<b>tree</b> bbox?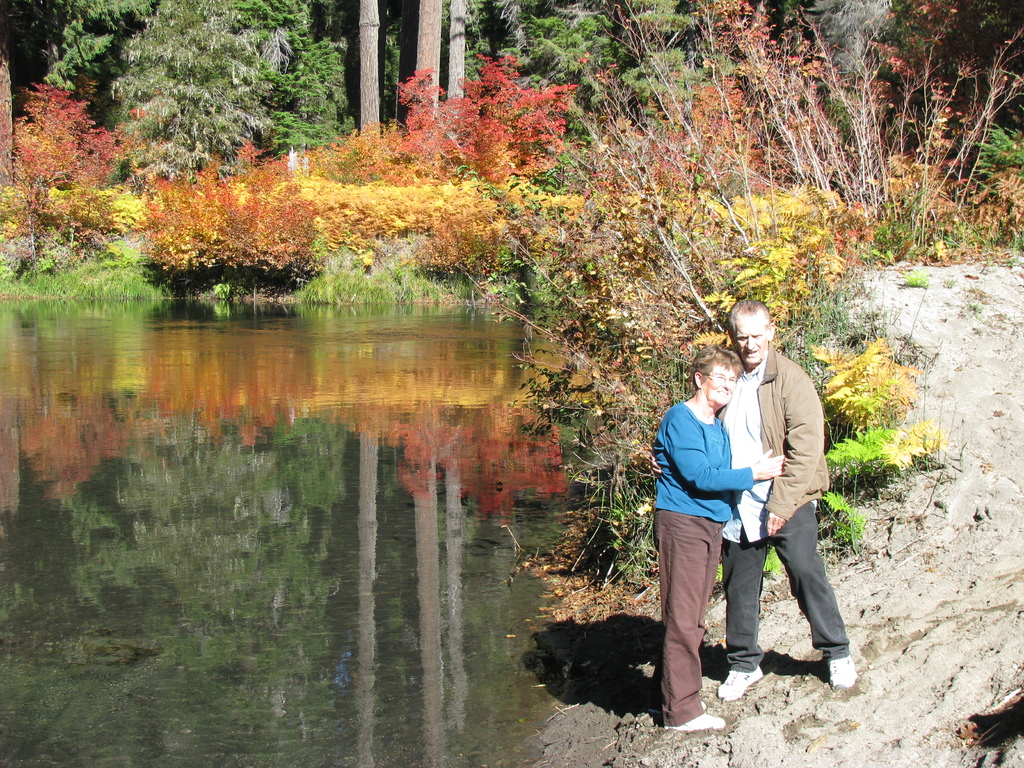
box(350, 0, 385, 144)
